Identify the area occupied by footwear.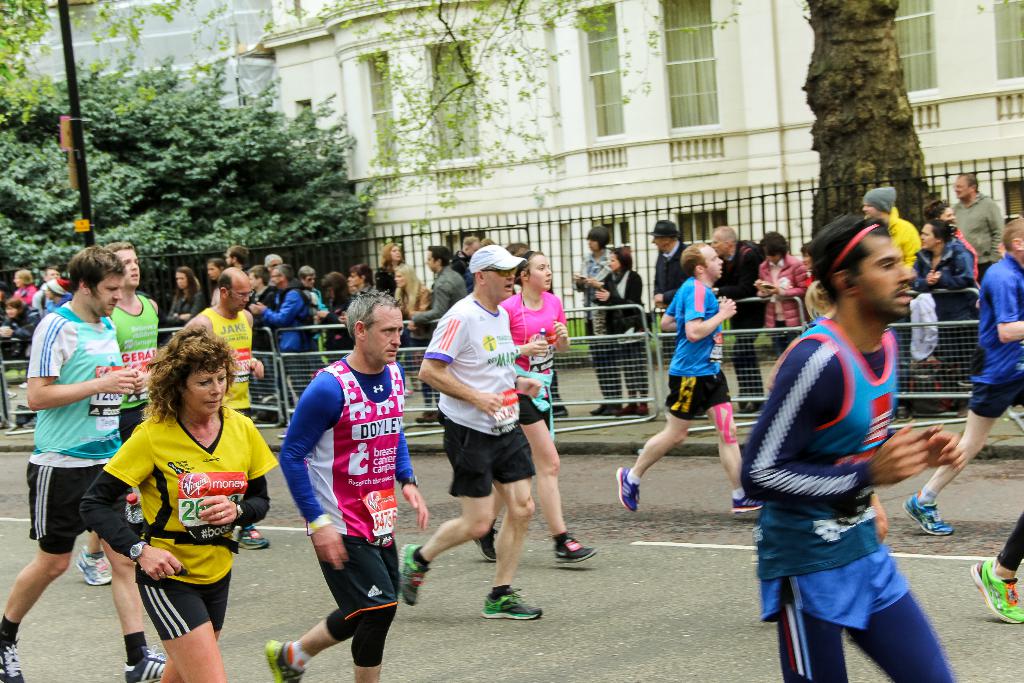
Area: bbox(71, 547, 116, 584).
